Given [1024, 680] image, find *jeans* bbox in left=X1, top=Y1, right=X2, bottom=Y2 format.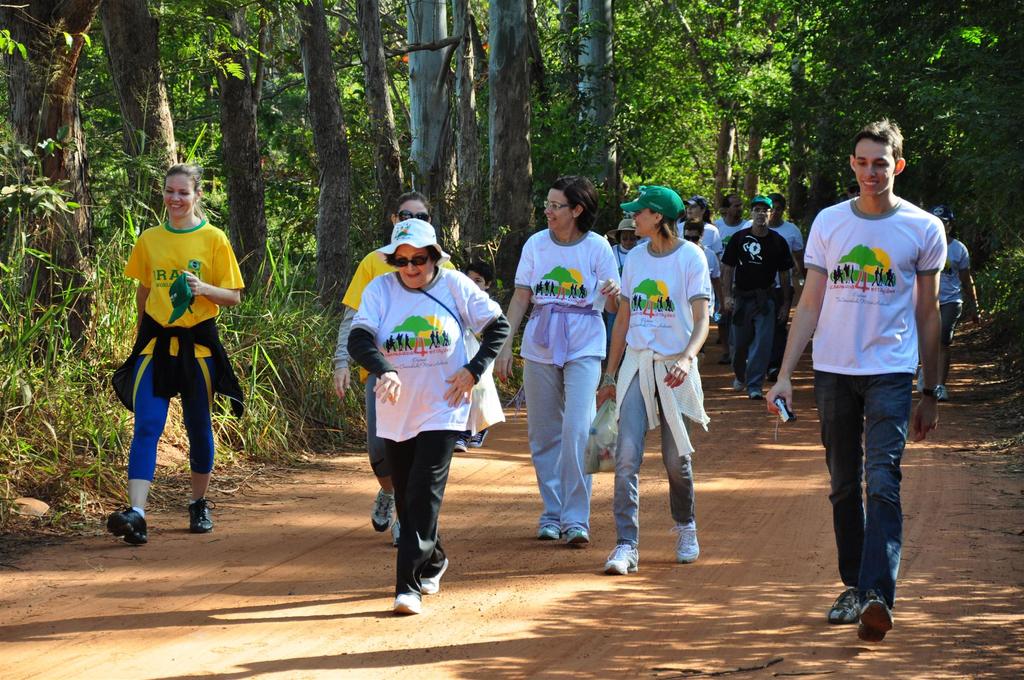
left=527, top=321, right=611, bottom=556.
